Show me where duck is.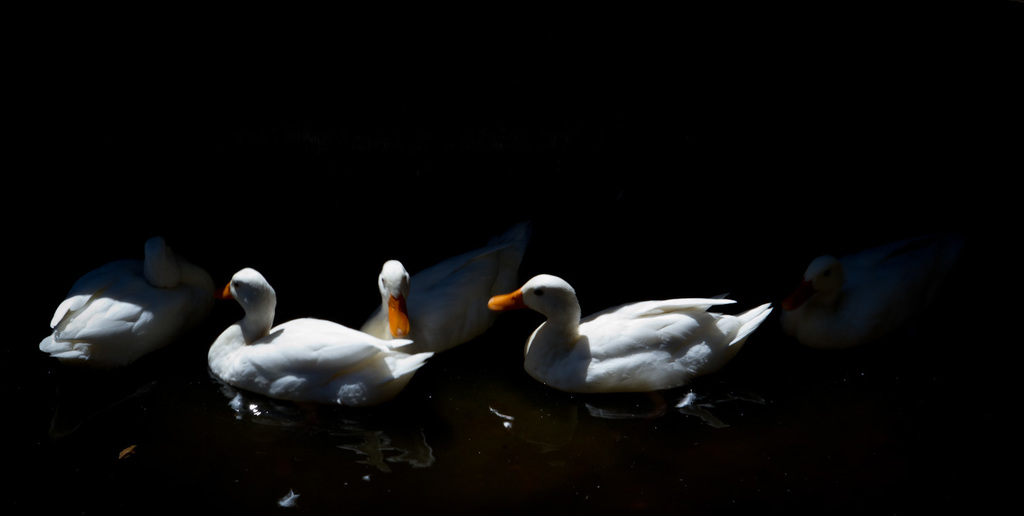
duck is at (196, 262, 427, 410).
